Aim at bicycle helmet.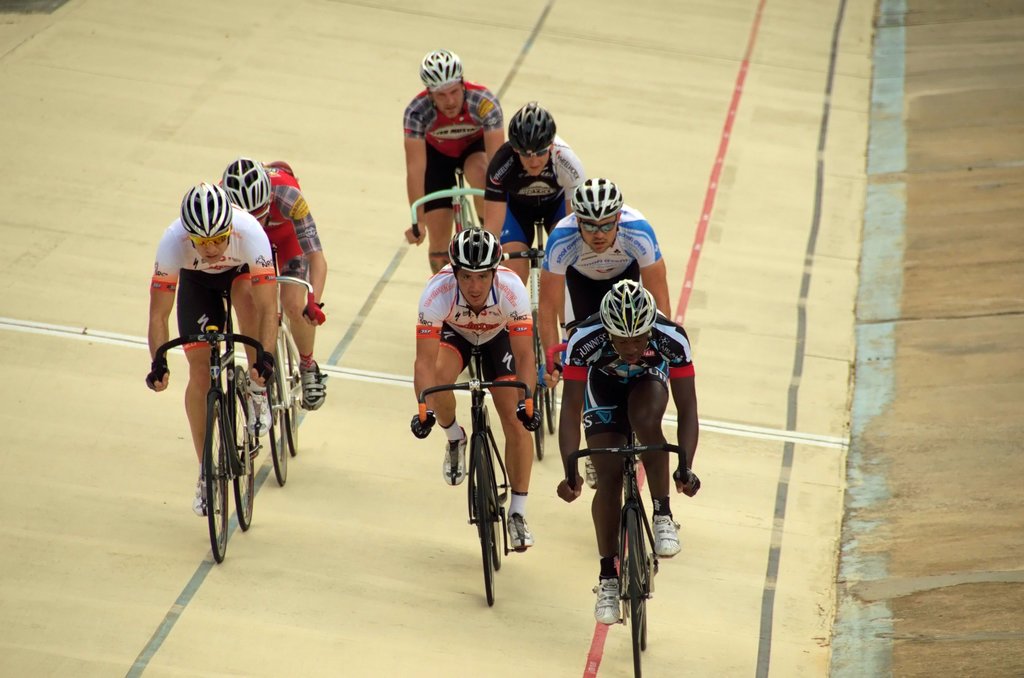
Aimed at <bbox>419, 49, 464, 83</bbox>.
